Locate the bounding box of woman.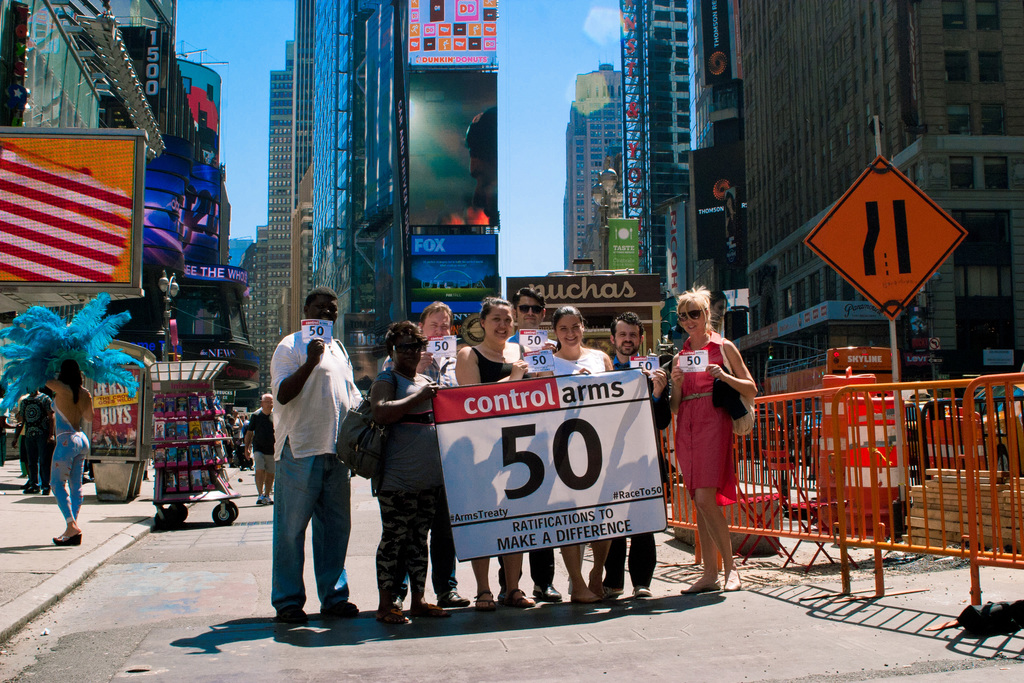
Bounding box: [x1=535, y1=304, x2=626, y2=613].
